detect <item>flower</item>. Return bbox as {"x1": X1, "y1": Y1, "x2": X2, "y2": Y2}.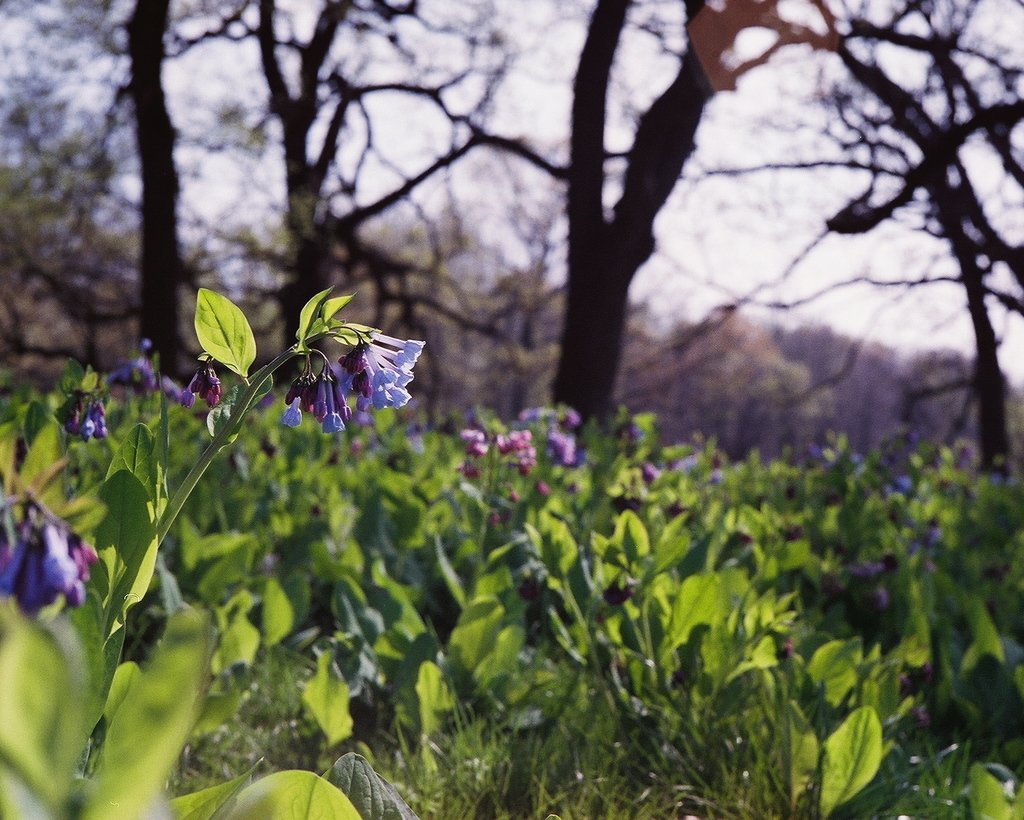
{"x1": 133, "y1": 344, "x2": 188, "y2": 403}.
